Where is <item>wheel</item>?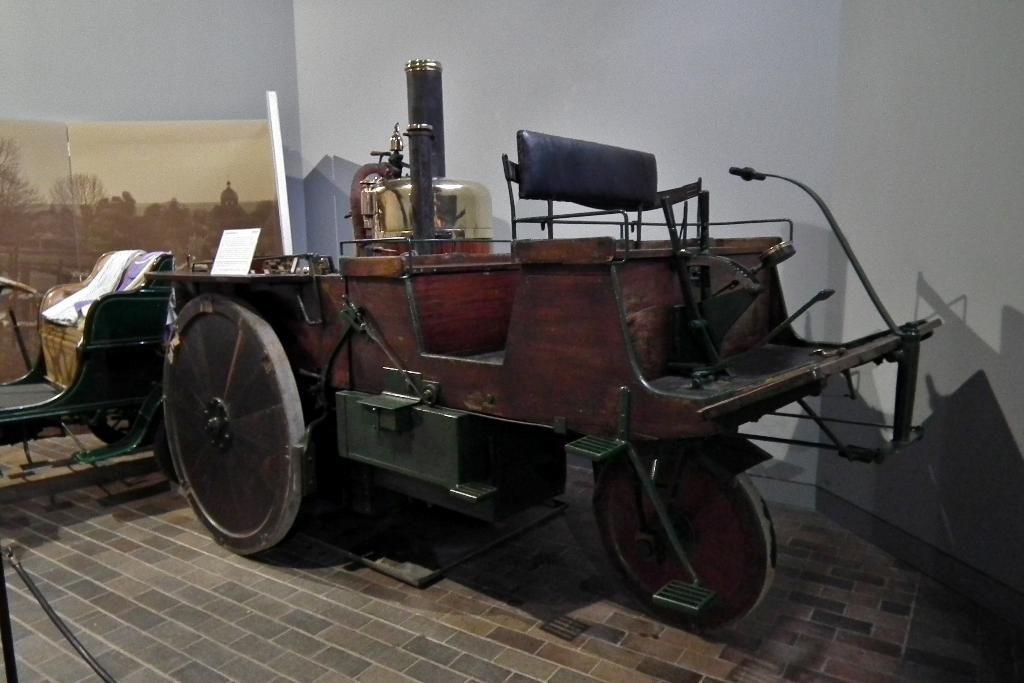
{"x1": 159, "y1": 291, "x2": 333, "y2": 552}.
